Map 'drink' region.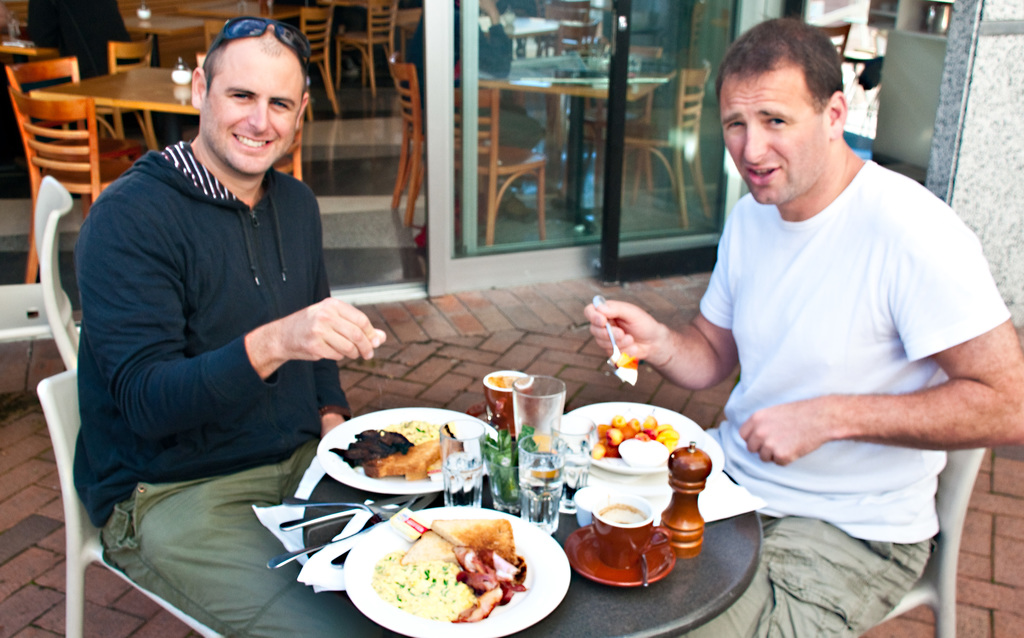
Mapped to (left=519, top=449, right=565, bottom=528).
